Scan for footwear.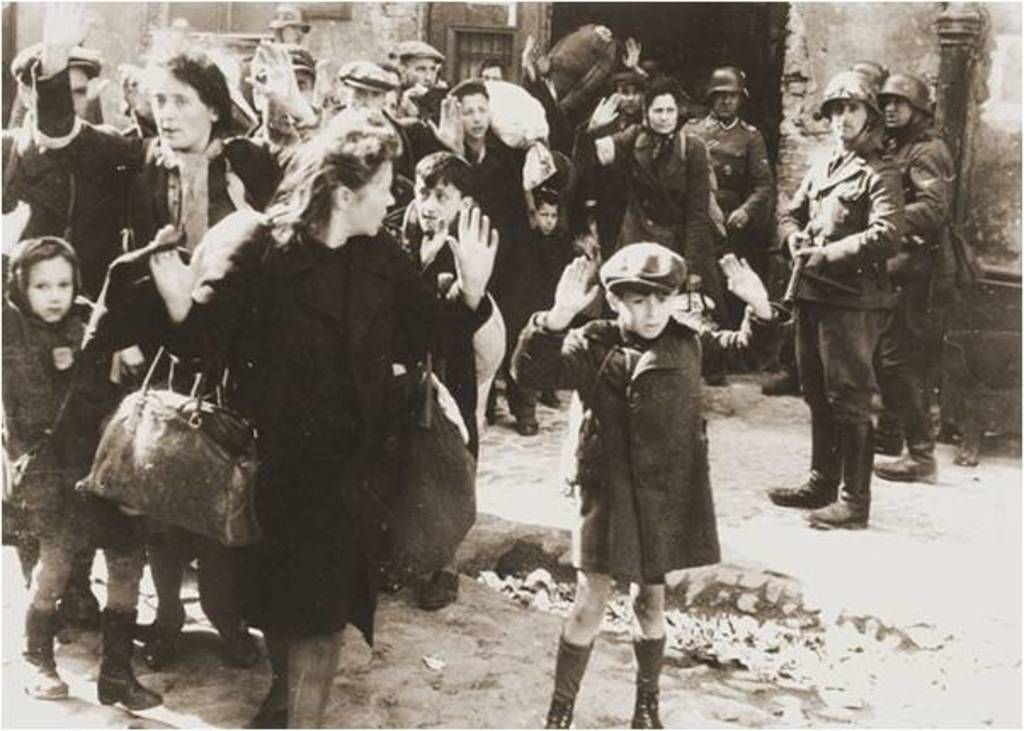
Scan result: l=805, t=430, r=864, b=527.
